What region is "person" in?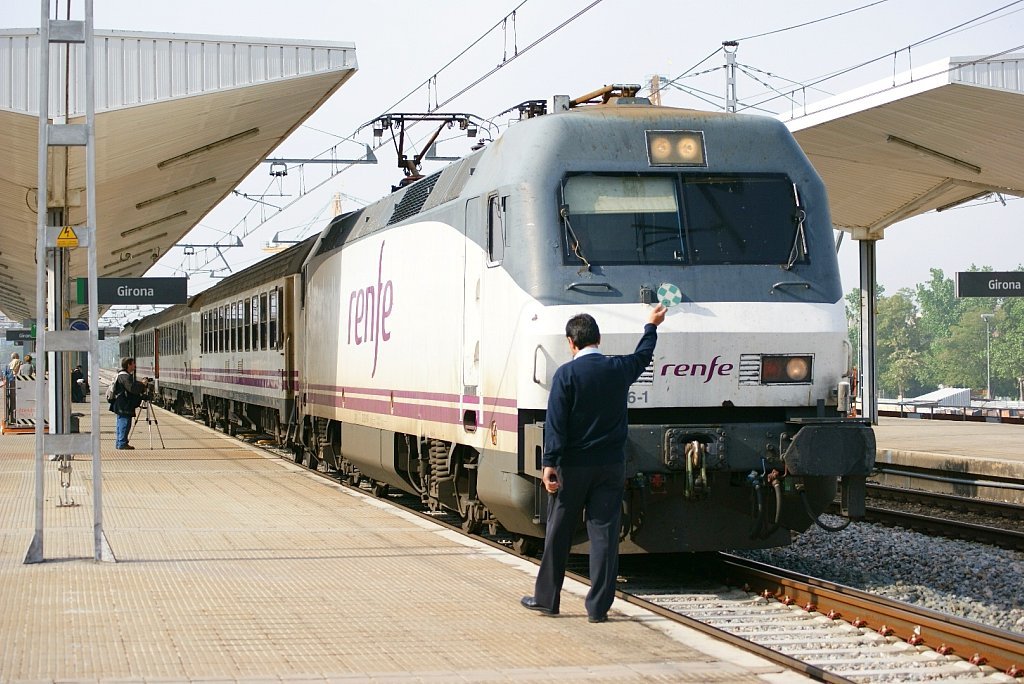
bbox=(9, 351, 21, 371).
